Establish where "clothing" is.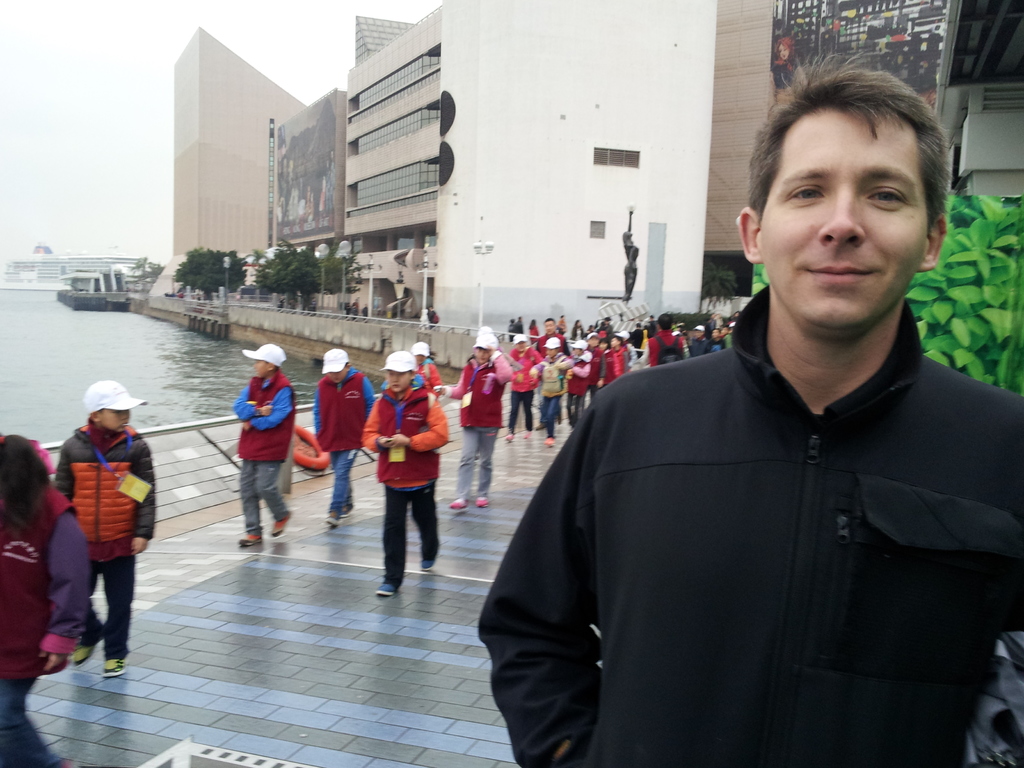
Established at x1=326, y1=453, x2=358, y2=514.
